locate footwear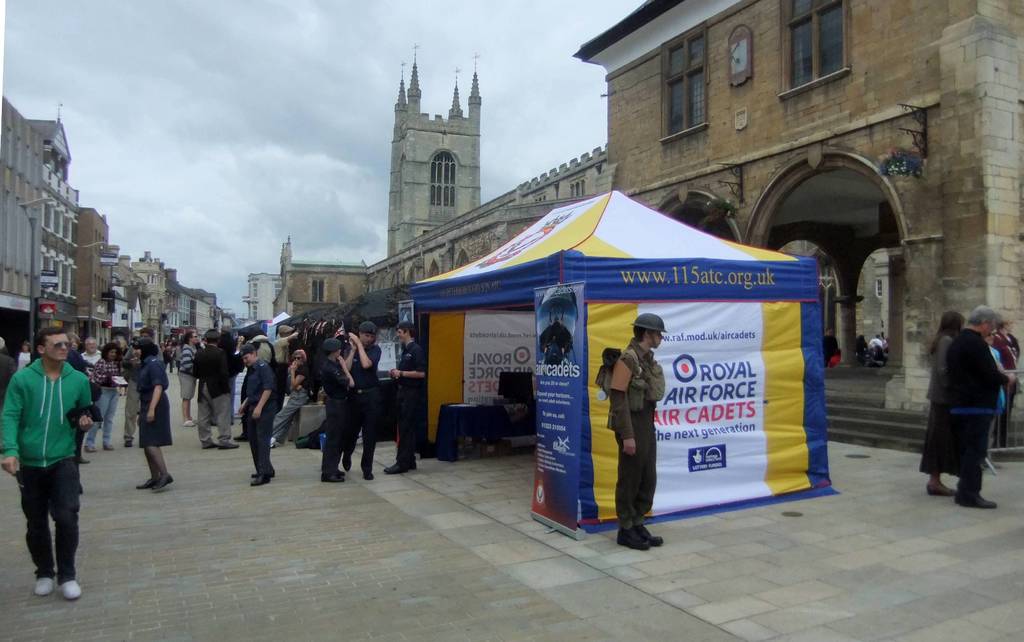
[x1=383, y1=462, x2=409, y2=477]
